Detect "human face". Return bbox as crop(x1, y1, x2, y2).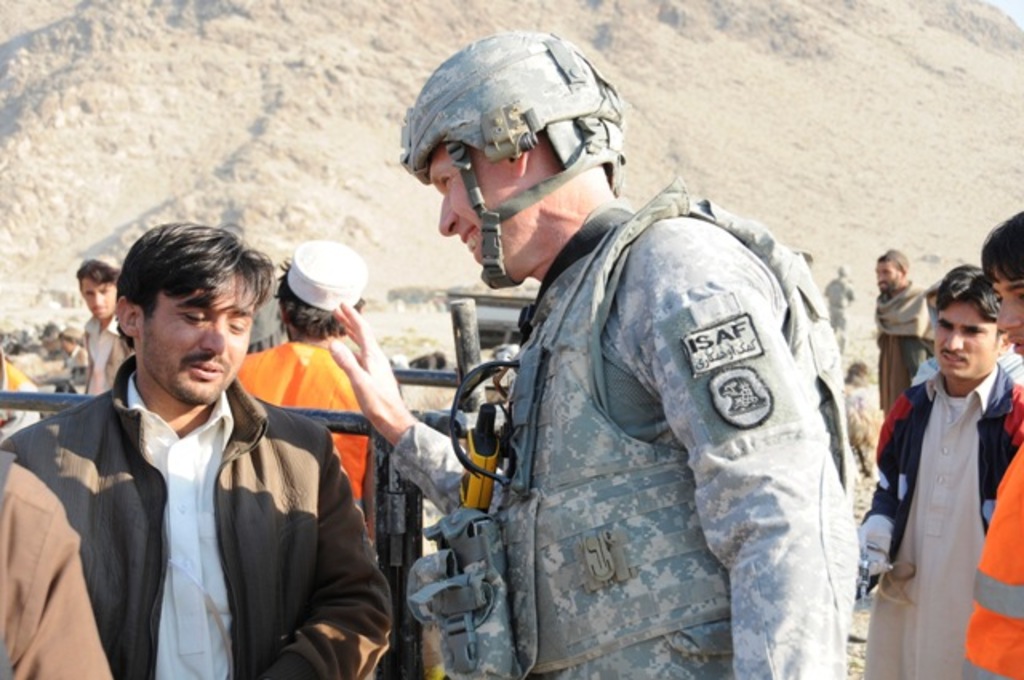
crop(85, 282, 114, 309).
